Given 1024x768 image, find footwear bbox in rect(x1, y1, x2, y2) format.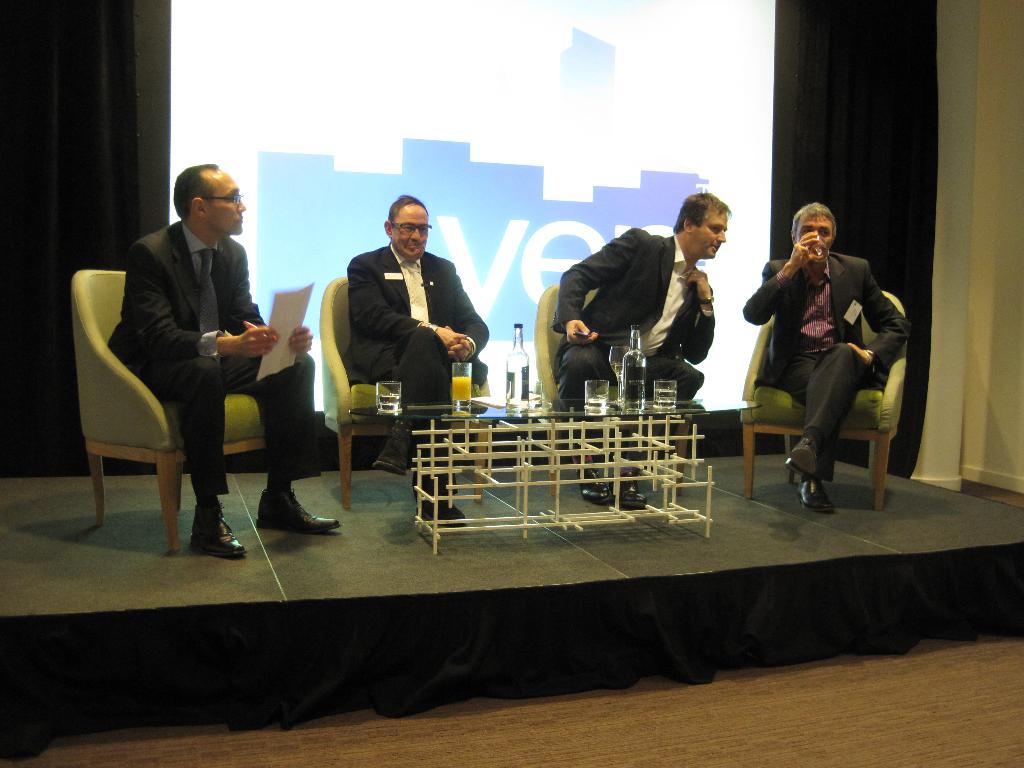
rect(613, 466, 645, 507).
